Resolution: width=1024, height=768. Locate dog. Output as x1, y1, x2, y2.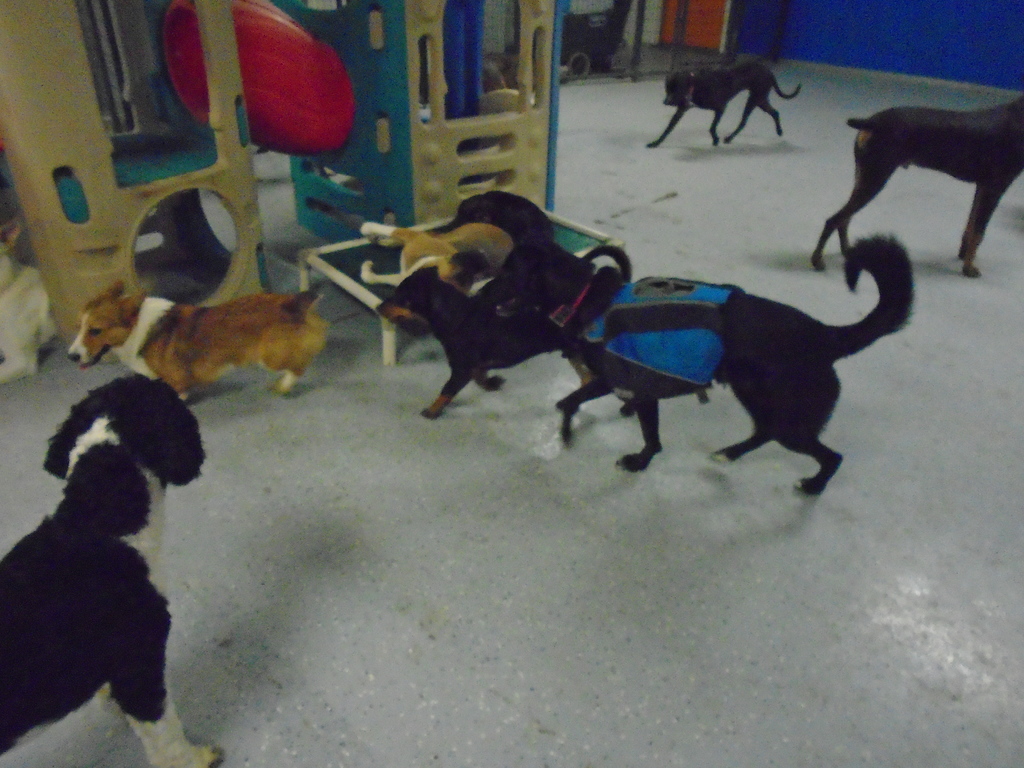
478, 232, 916, 496.
